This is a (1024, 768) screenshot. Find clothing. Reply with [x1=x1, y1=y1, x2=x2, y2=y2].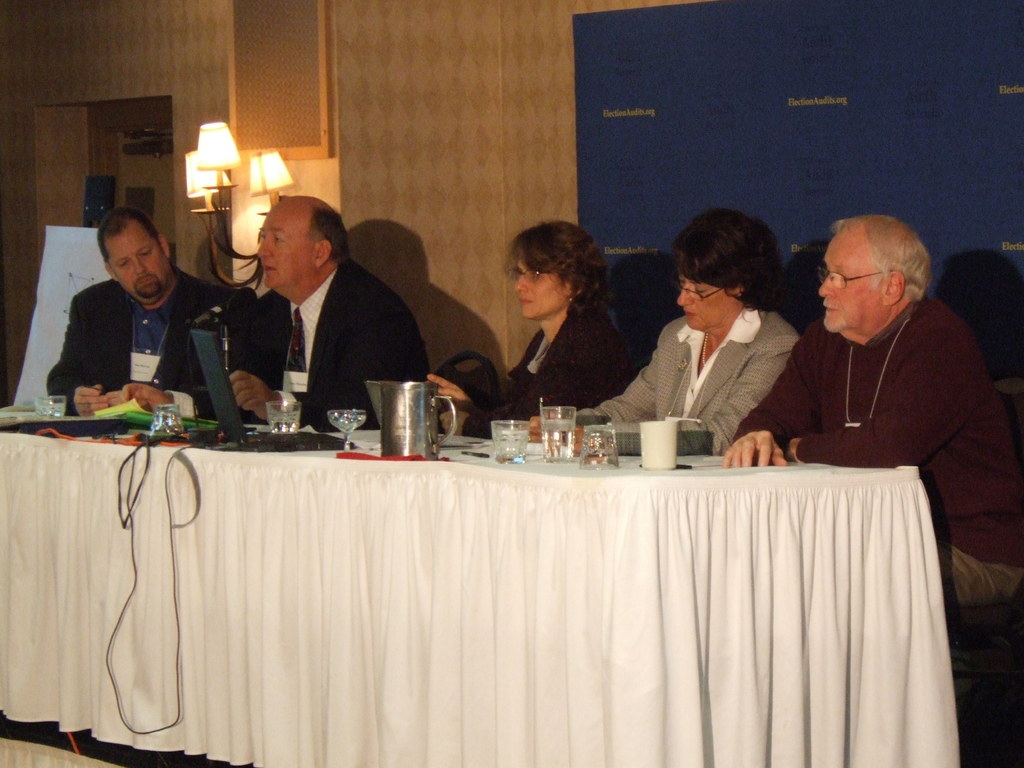
[x1=563, y1=304, x2=800, y2=454].
